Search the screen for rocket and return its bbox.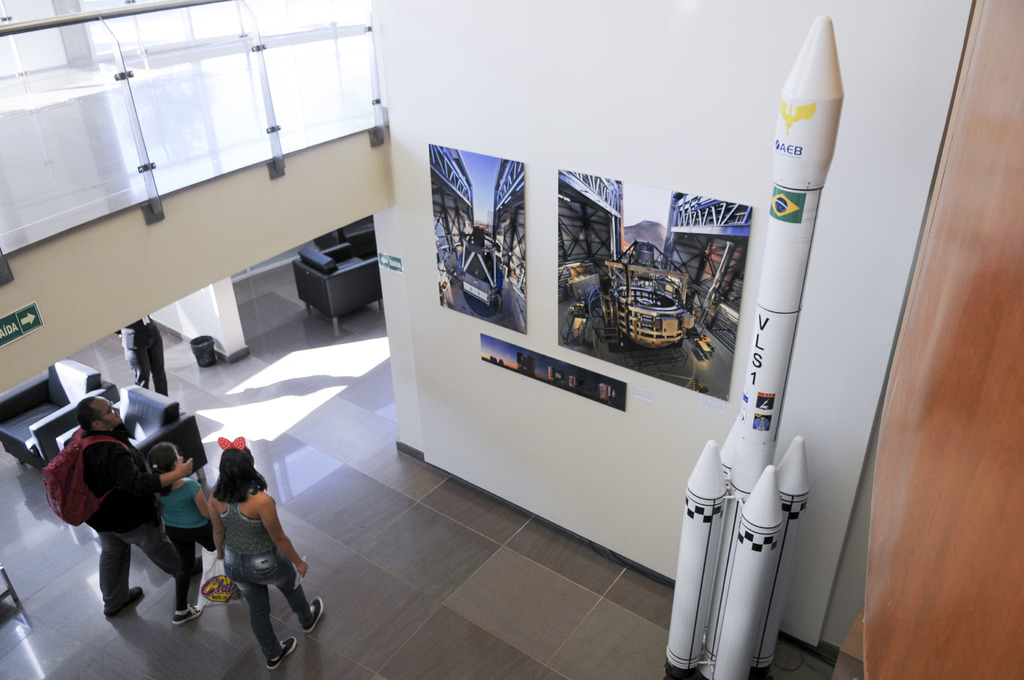
Found: detection(678, 35, 870, 666).
